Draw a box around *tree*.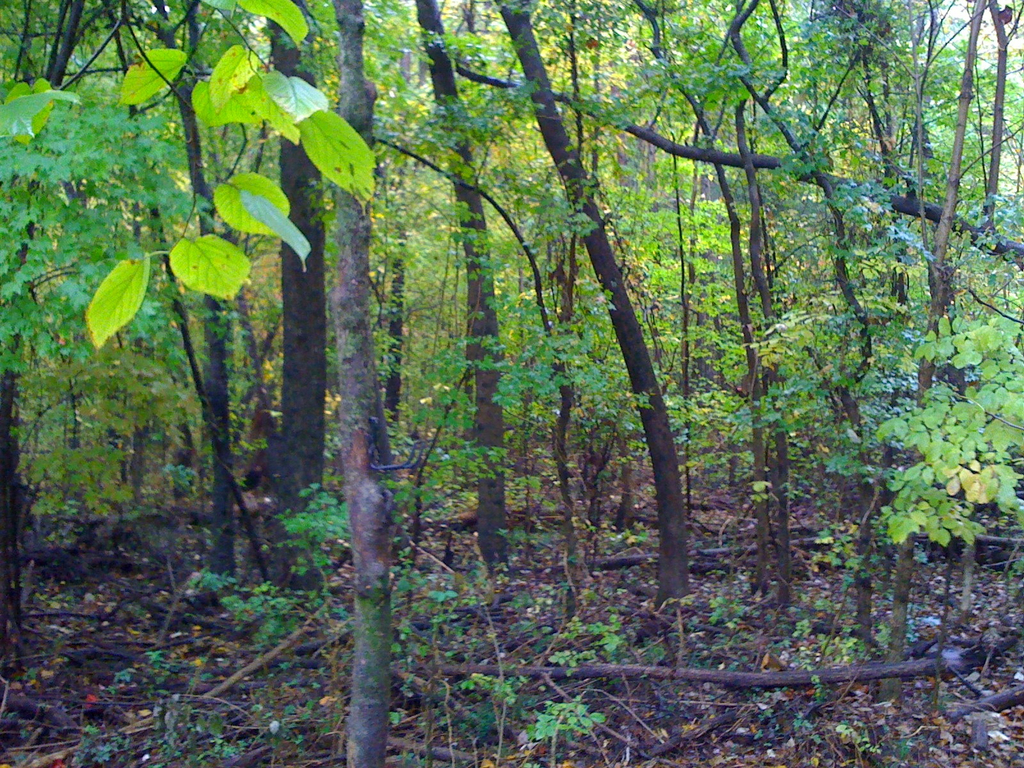
left=445, top=0, right=726, bottom=733.
